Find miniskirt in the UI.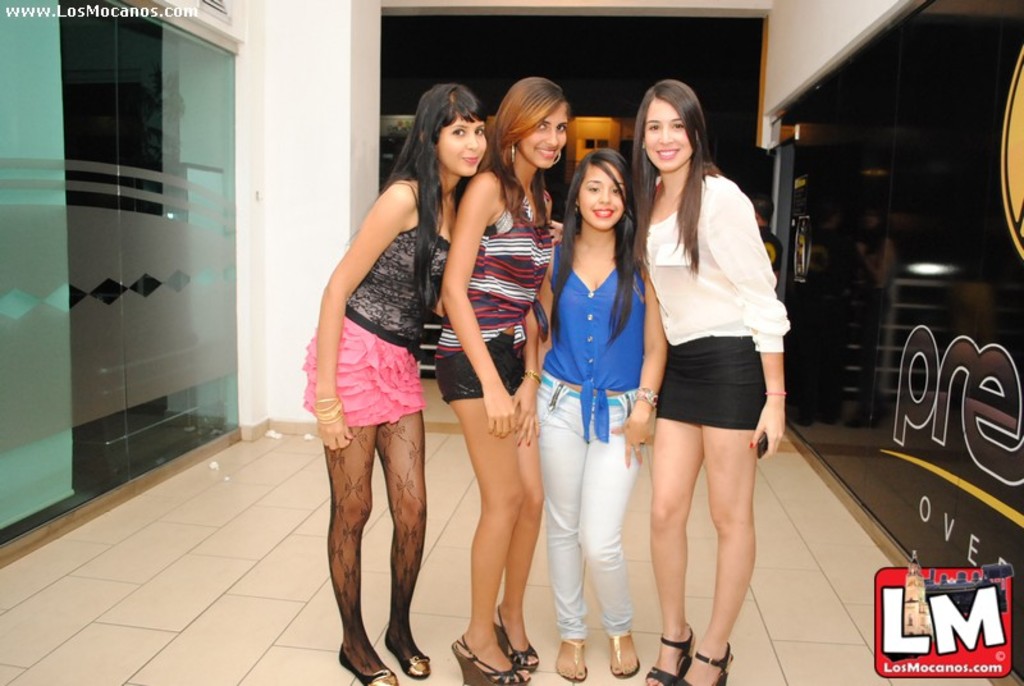
UI element at region(658, 331, 768, 427).
